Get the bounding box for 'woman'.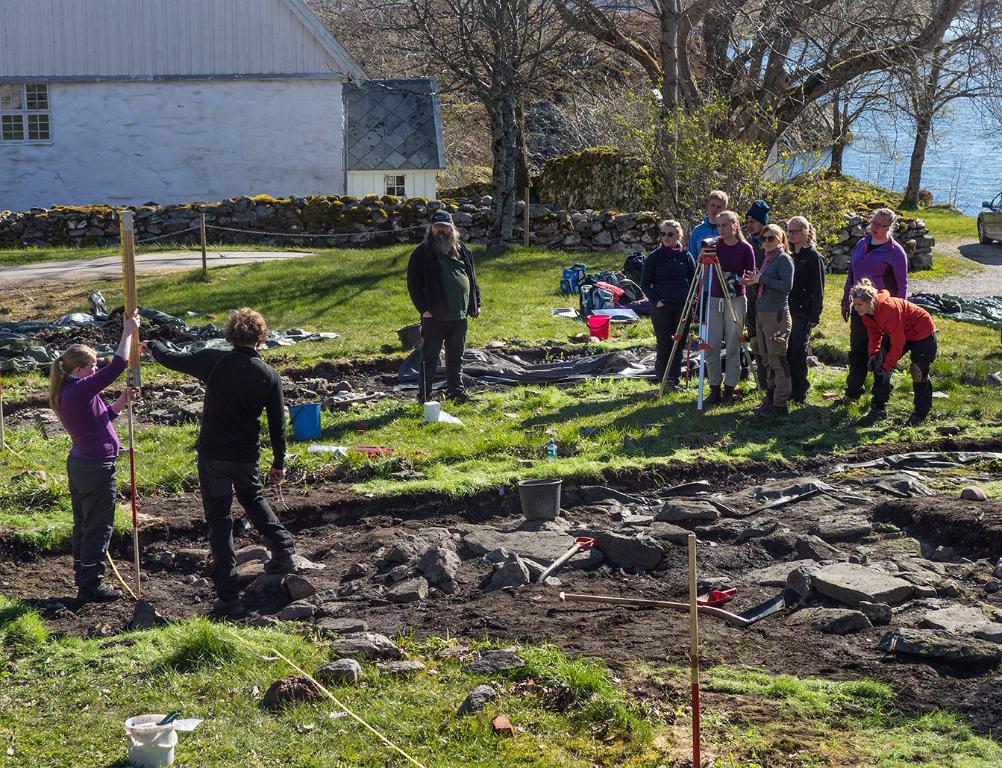
(788,214,827,403).
